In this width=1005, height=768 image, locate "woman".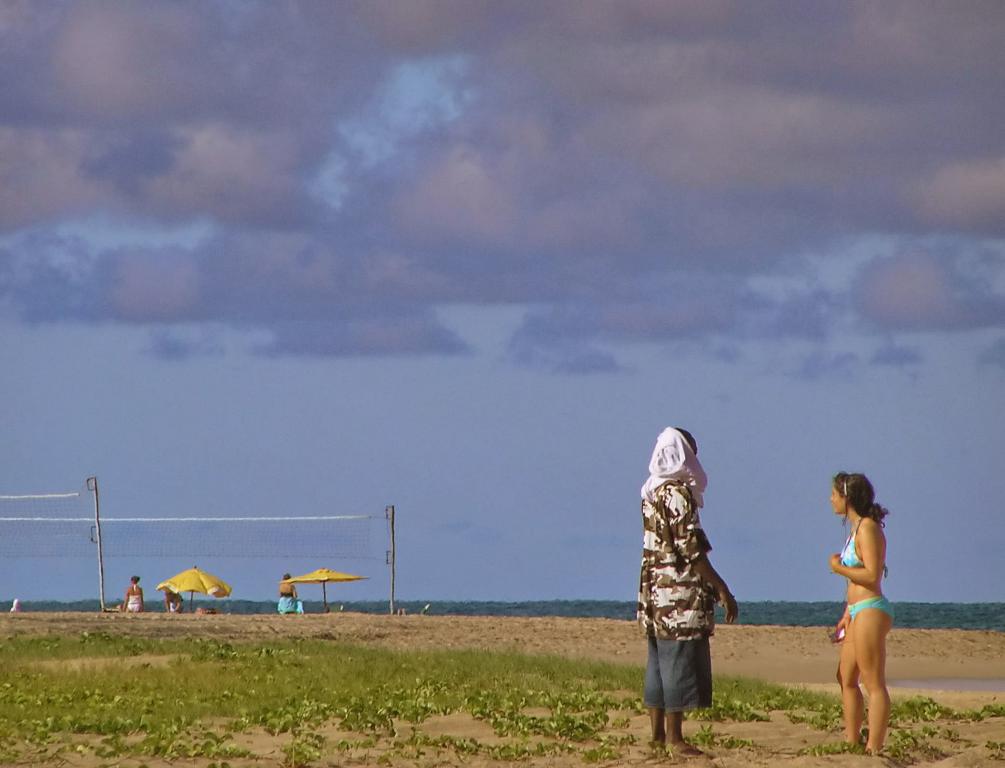
Bounding box: rect(122, 571, 148, 613).
